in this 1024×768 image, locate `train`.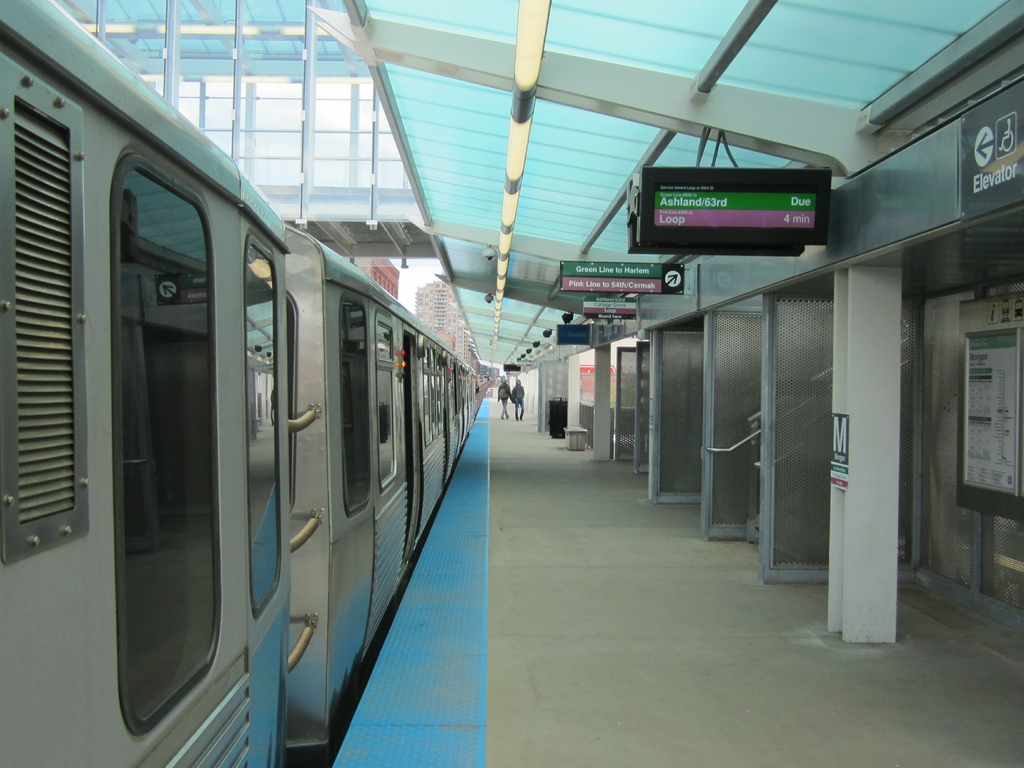
Bounding box: l=0, t=0, r=476, b=767.
